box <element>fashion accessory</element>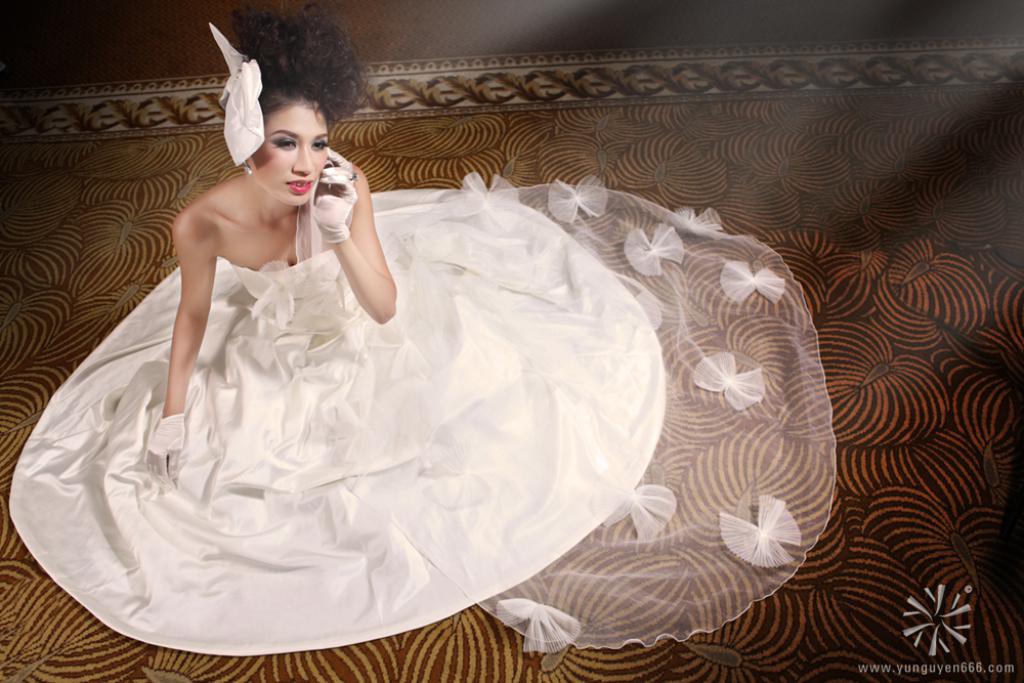
detection(310, 146, 358, 244)
